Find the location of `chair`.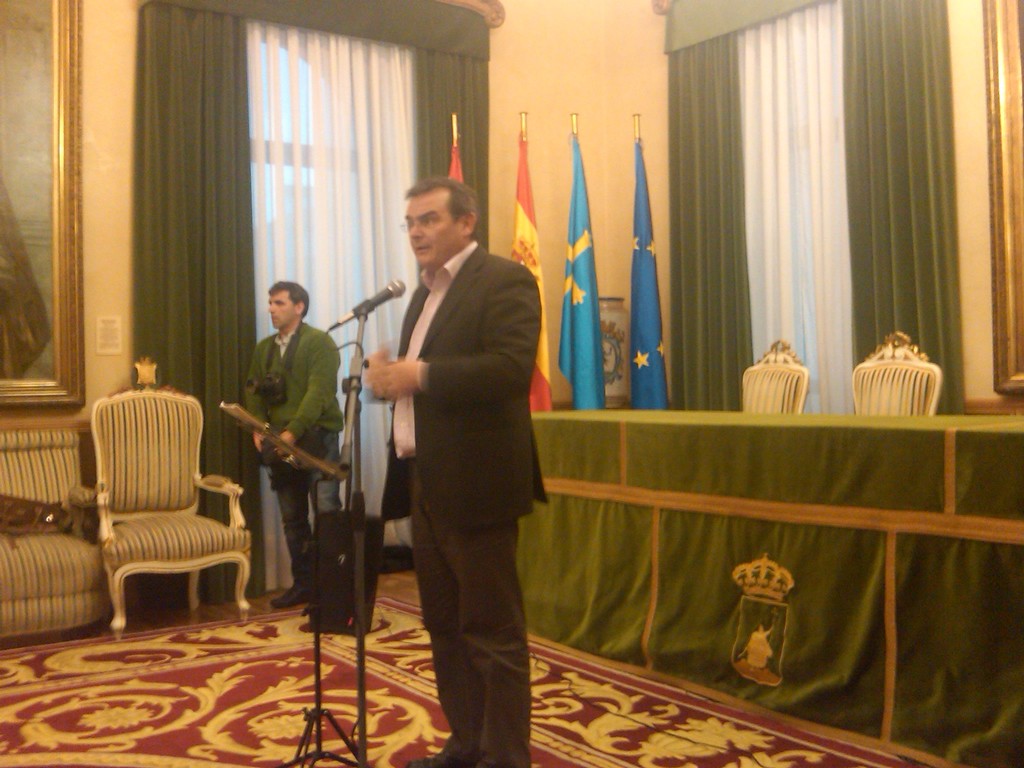
Location: x1=737 y1=336 x2=808 y2=417.
